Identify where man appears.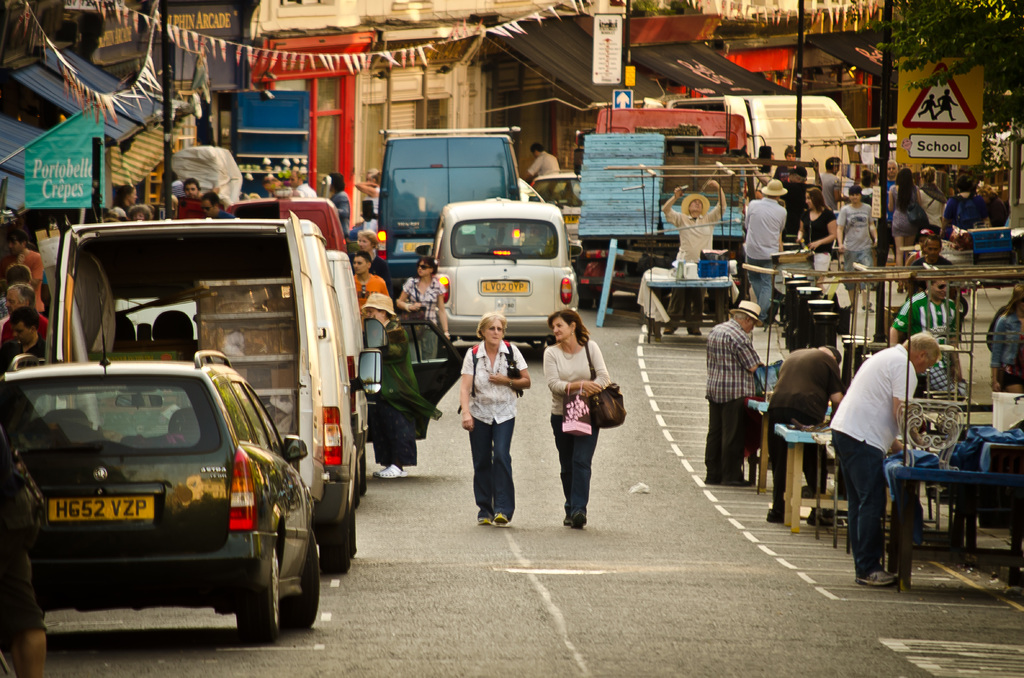
Appears at crop(764, 343, 842, 520).
